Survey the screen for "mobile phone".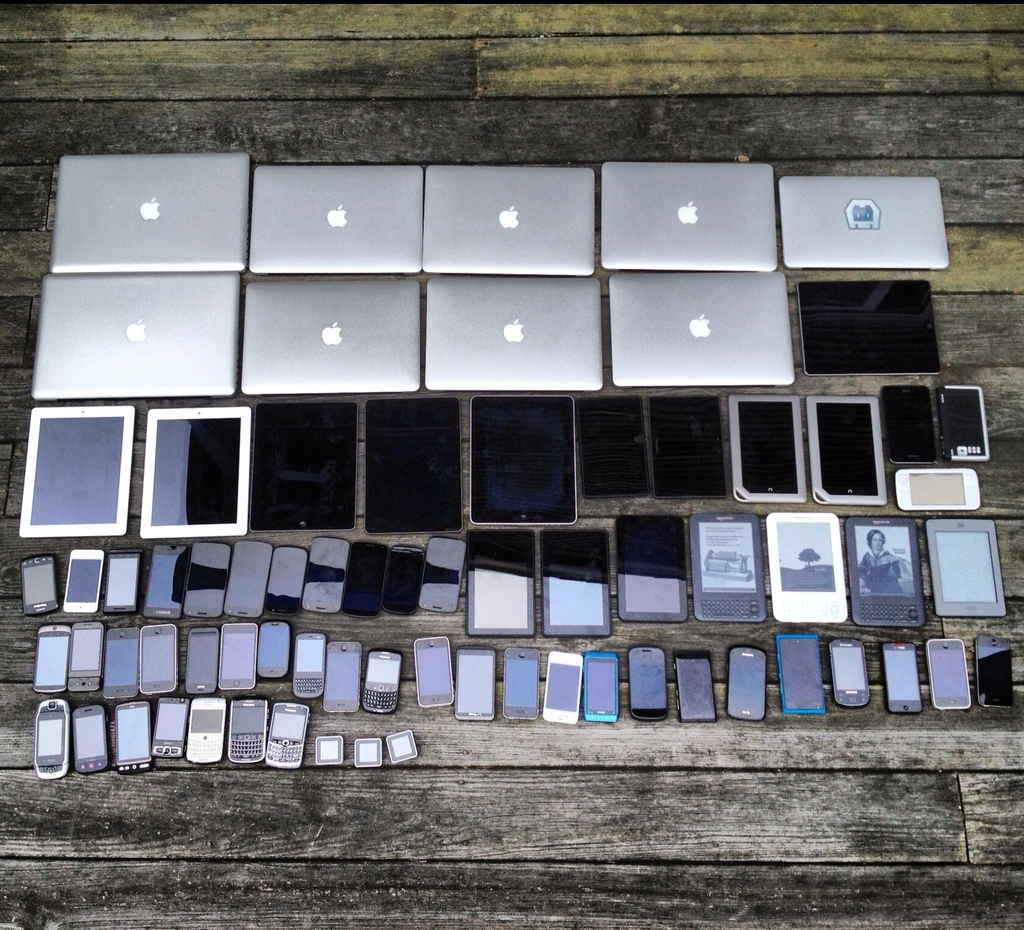
Survey found: <region>32, 624, 72, 693</region>.
